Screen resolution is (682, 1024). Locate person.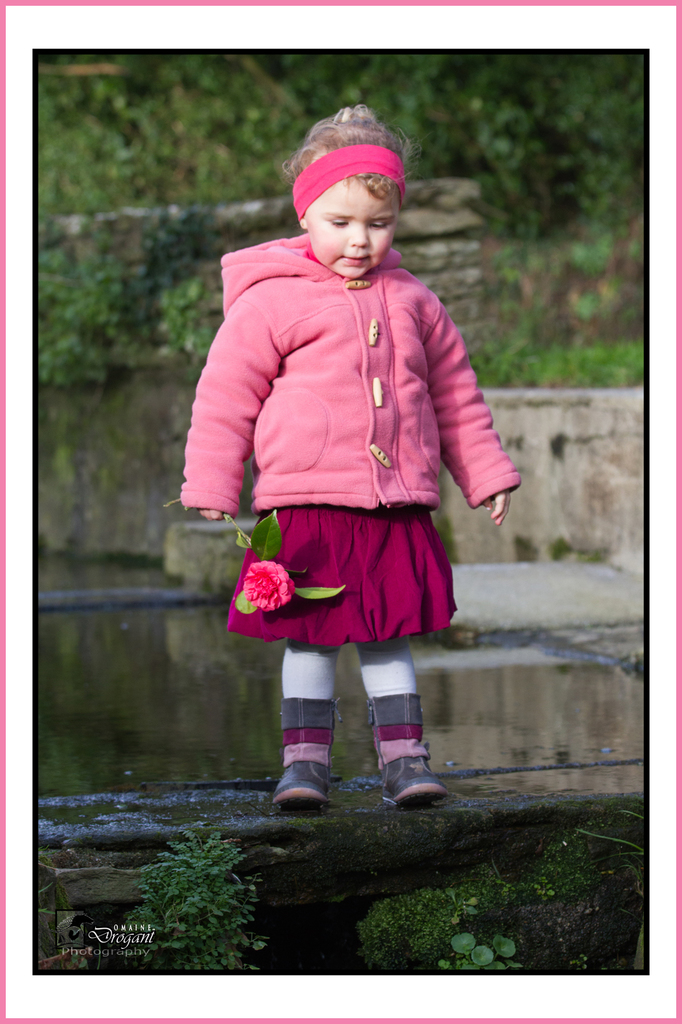
locate(182, 126, 495, 852).
